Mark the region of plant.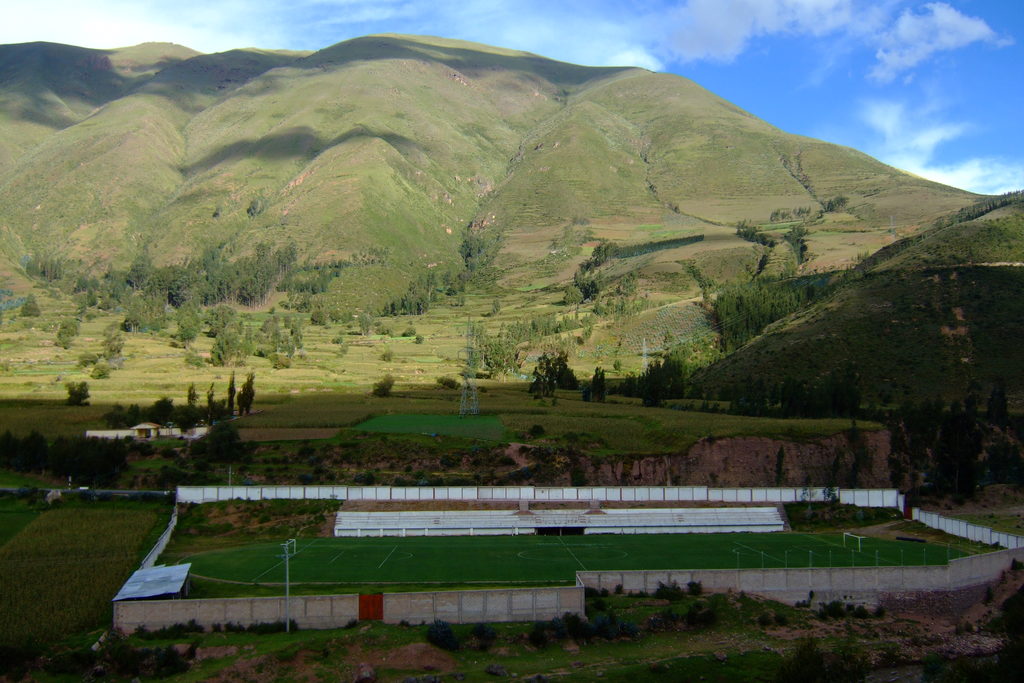
Region: [871,381,1023,497].
